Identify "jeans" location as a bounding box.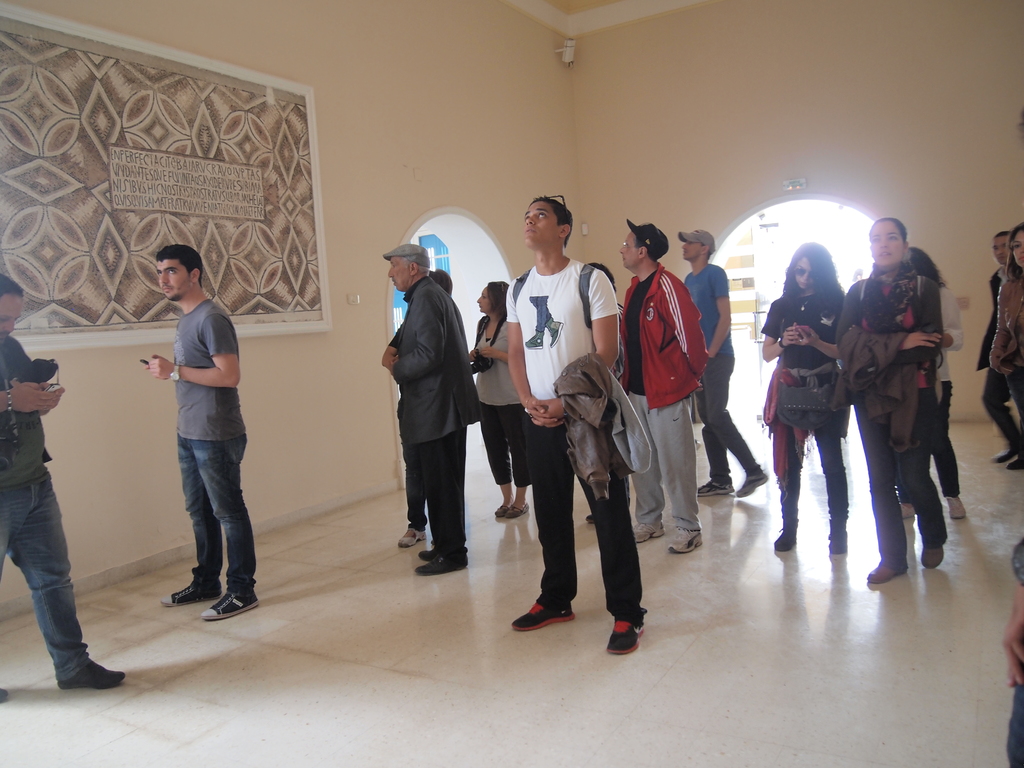
(935,376,959,500).
